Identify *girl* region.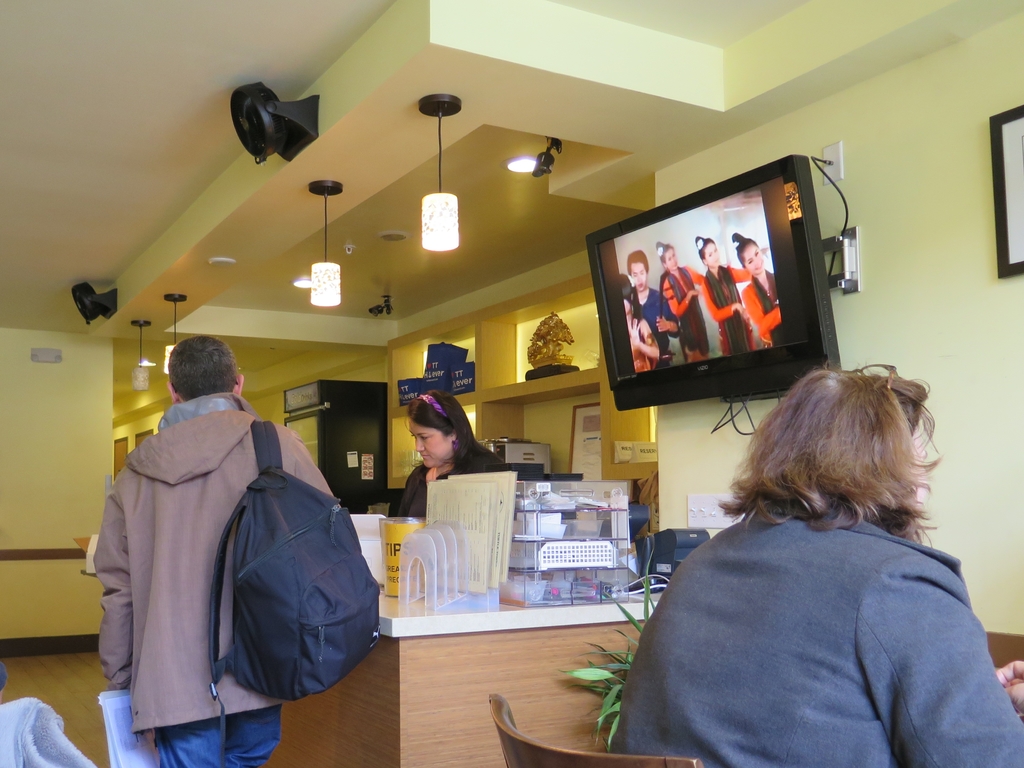
Region: pyautogui.locateOnScreen(698, 235, 754, 353).
